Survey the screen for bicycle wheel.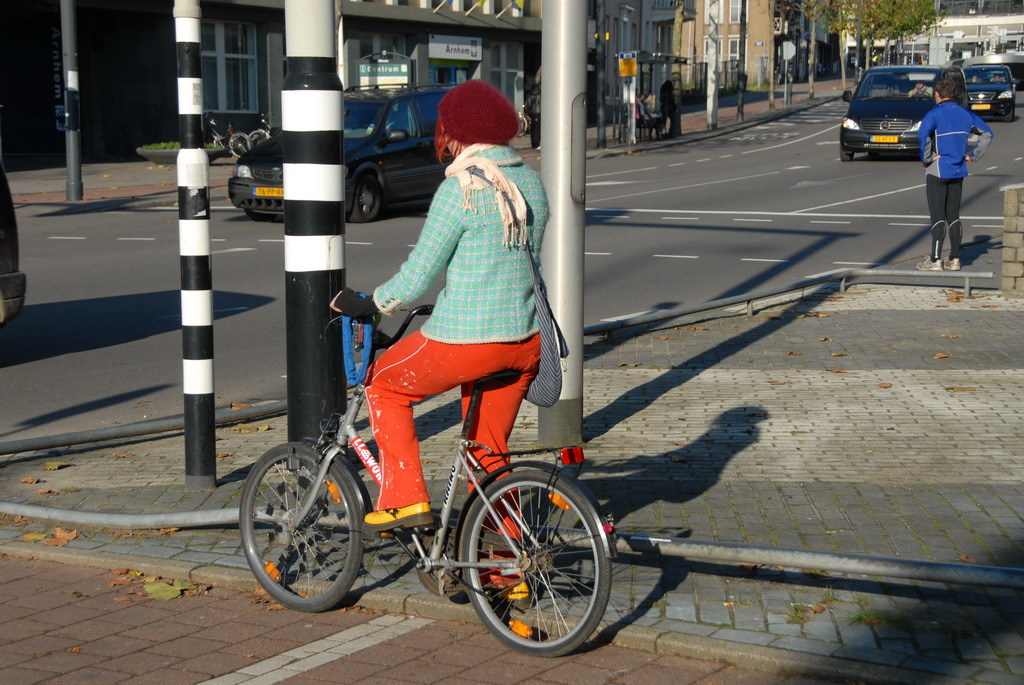
Survey found: box=[461, 466, 612, 654].
